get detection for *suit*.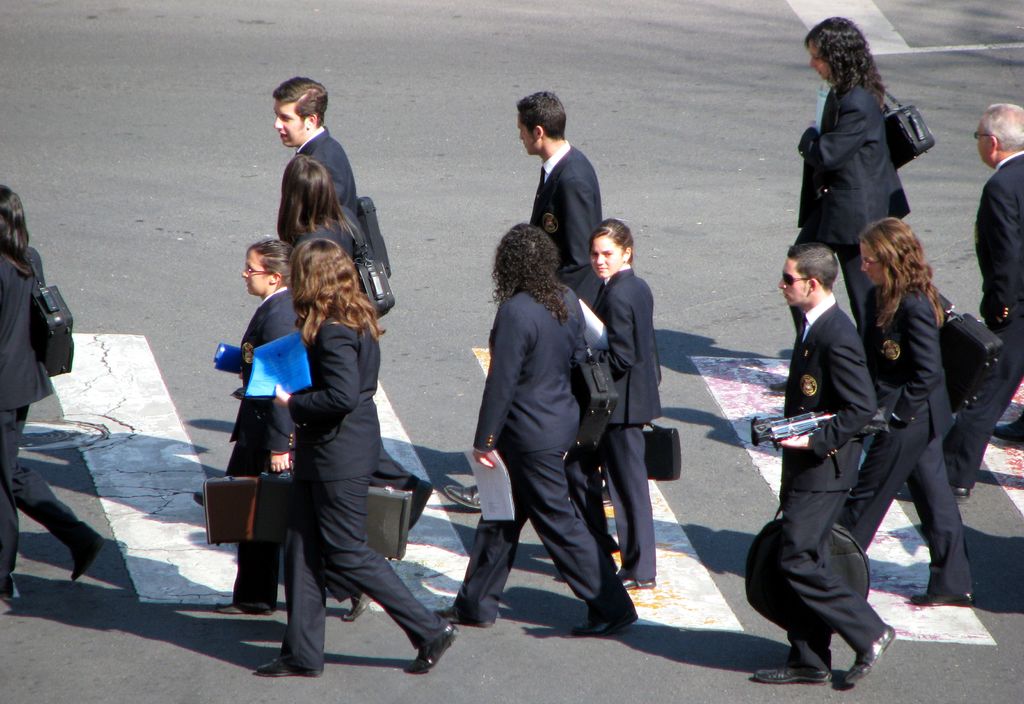
Detection: <box>938,151,1023,486</box>.
